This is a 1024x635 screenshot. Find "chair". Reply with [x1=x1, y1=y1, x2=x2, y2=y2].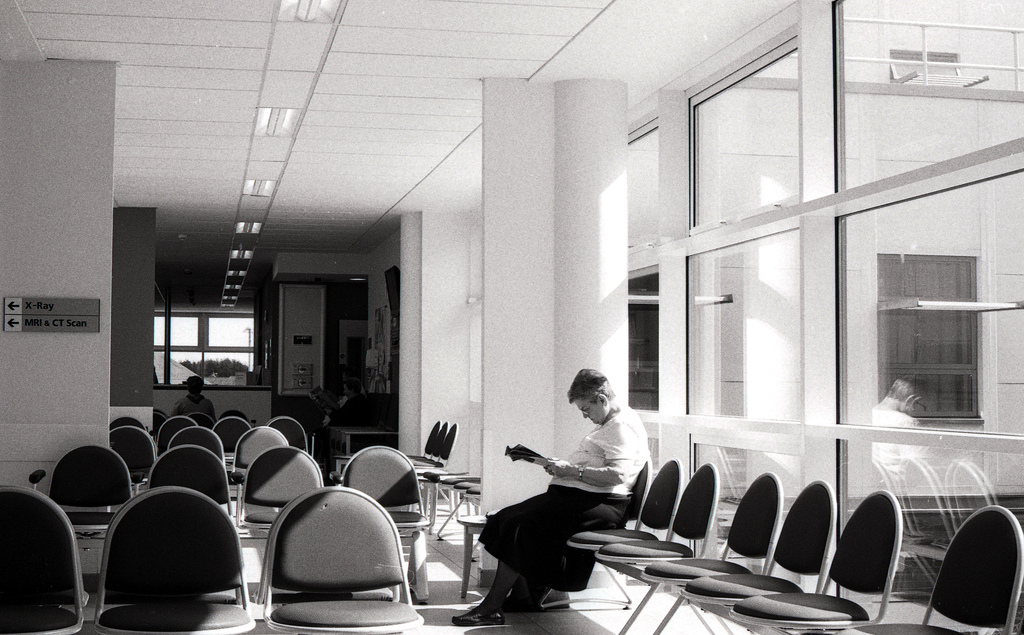
[x1=110, y1=414, x2=148, y2=433].
